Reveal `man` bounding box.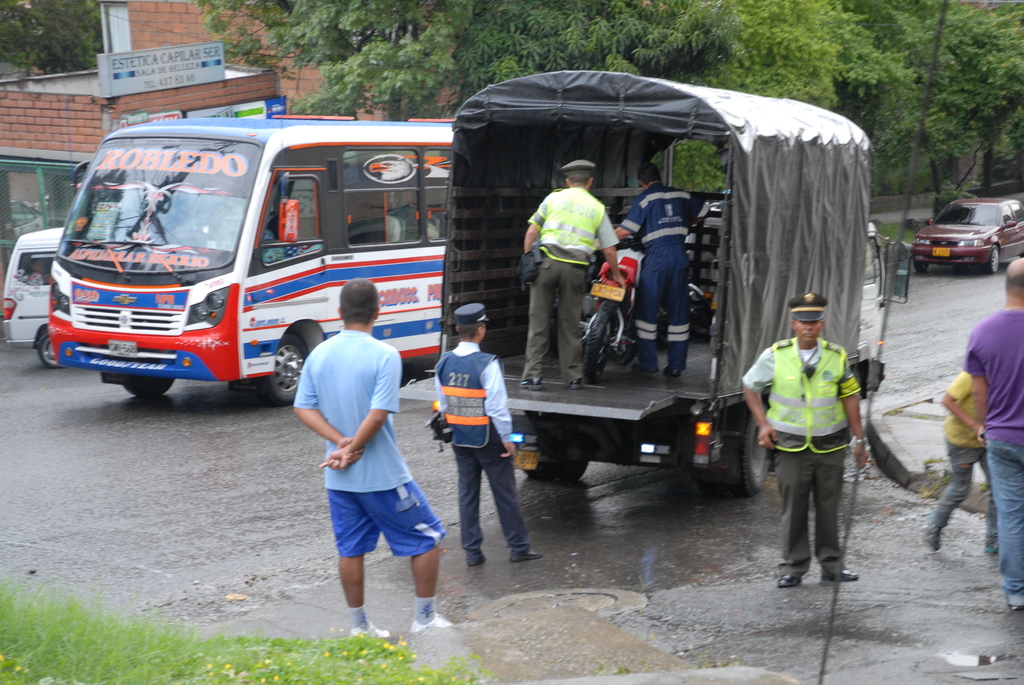
Revealed: box(517, 161, 628, 388).
